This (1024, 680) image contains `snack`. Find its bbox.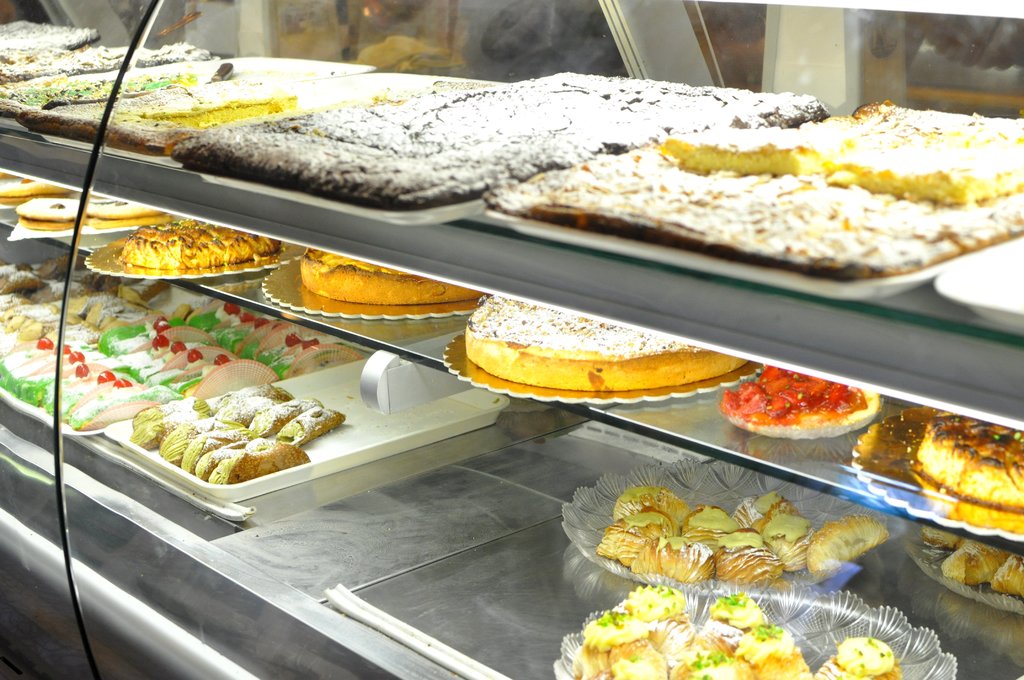
BBox(484, 103, 1023, 279).
